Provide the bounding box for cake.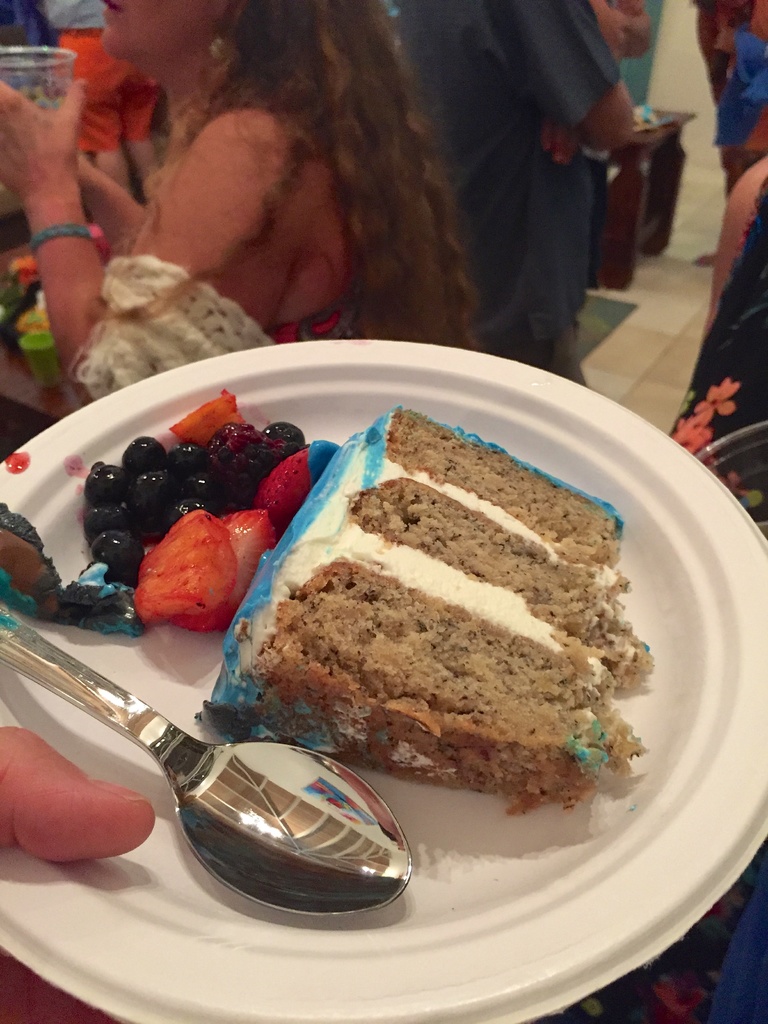
[202,406,656,816].
